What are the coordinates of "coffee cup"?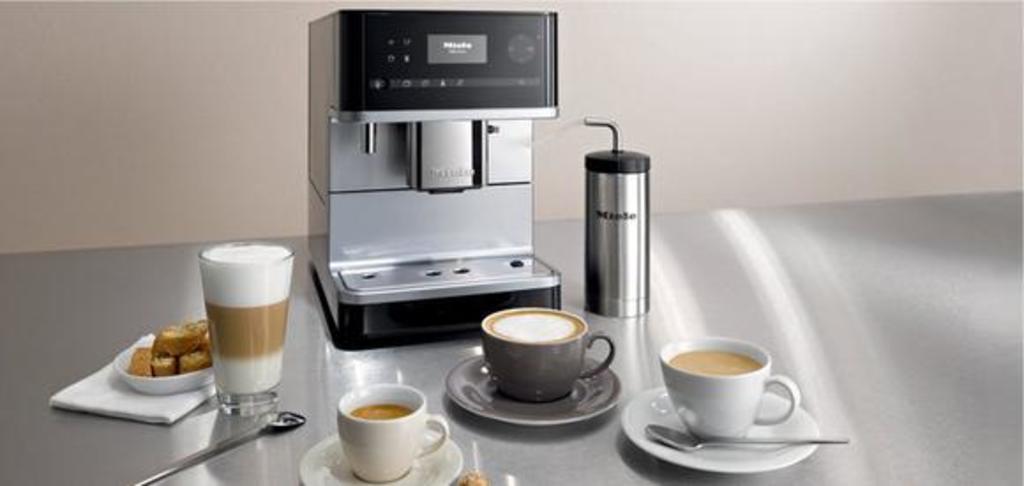
x1=655, y1=334, x2=798, y2=444.
